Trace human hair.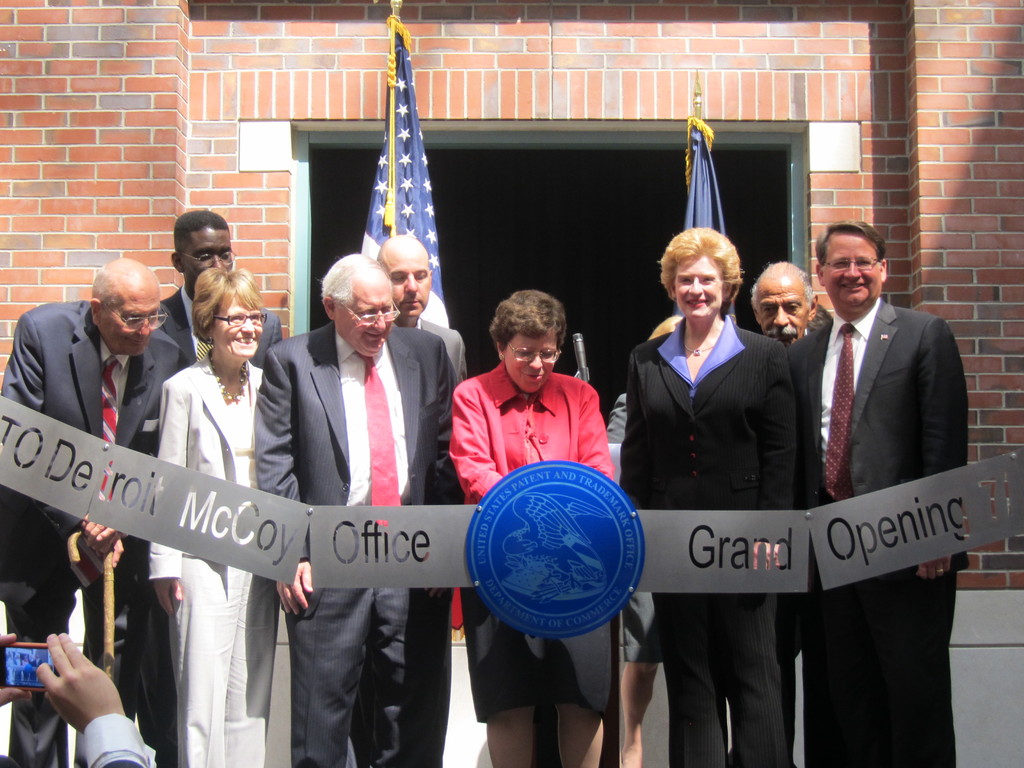
Traced to 319,253,395,314.
